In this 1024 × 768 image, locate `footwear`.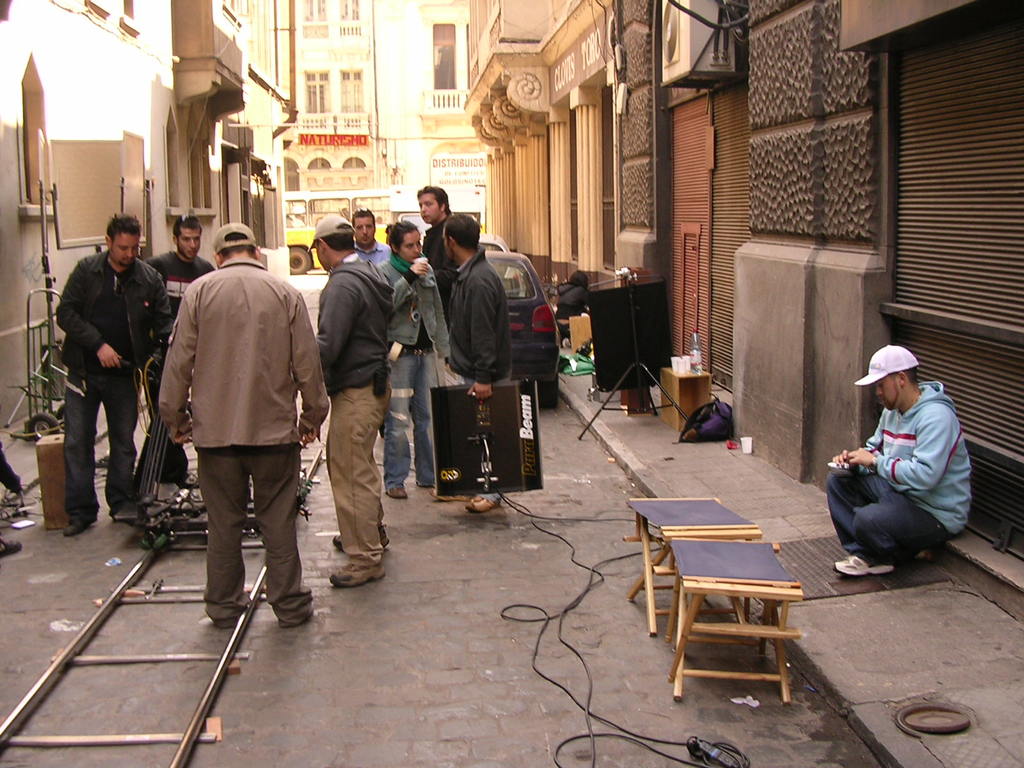
Bounding box: detection(218, 614, 234, 627).
